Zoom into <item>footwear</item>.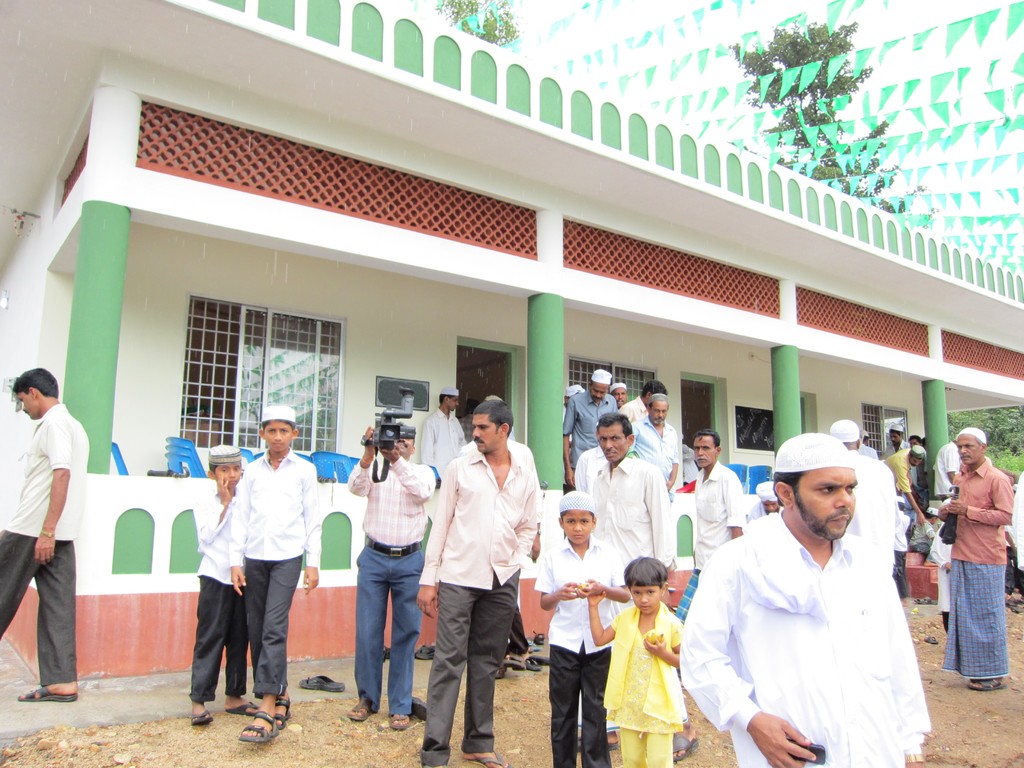
Zoom target: {"x1": 502, "y1": 651, "x2": 527, "y2": 669}.
